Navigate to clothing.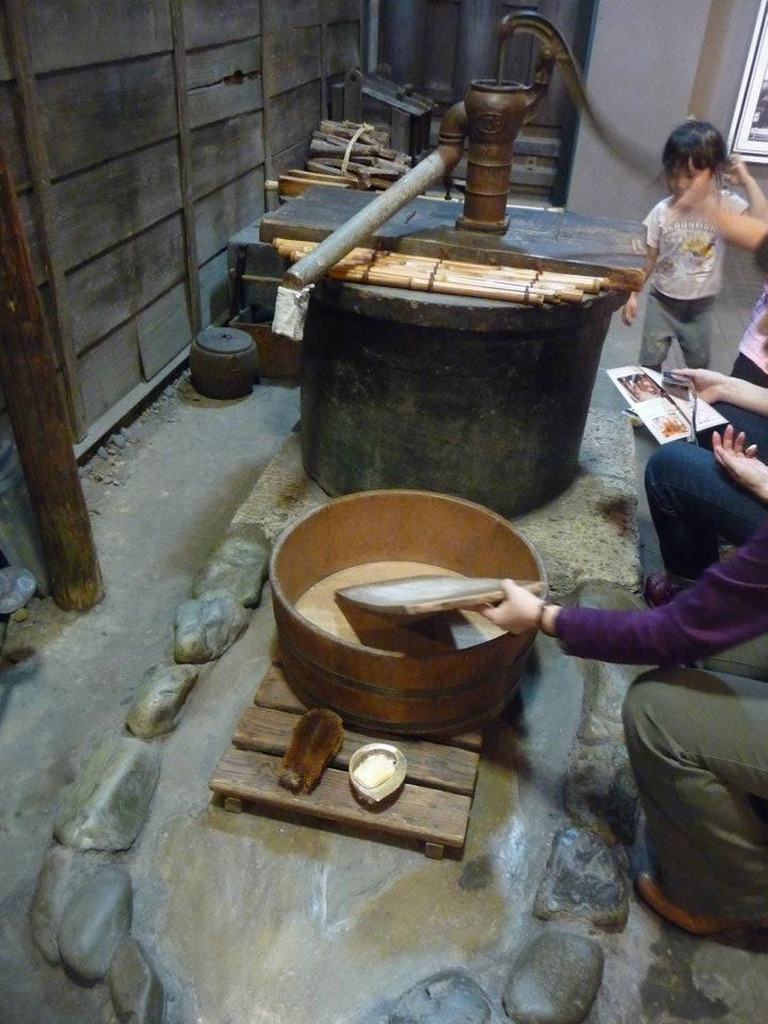
Navigation target: box=[640, 396, 767, 581].
